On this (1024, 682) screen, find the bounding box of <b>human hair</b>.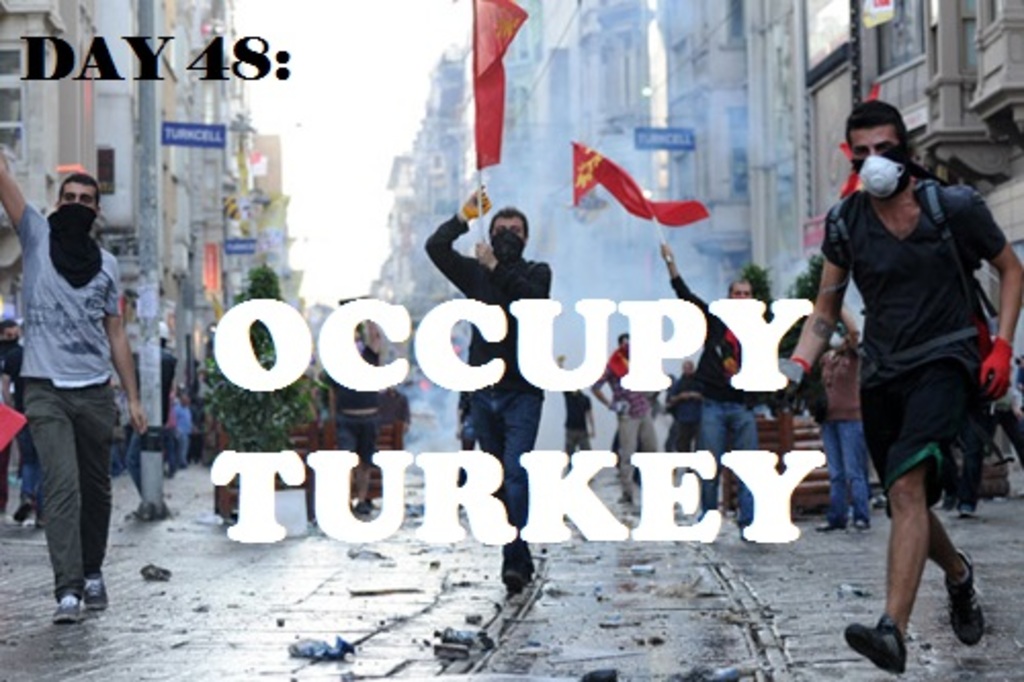
Bounding box: box=[842, 98, 911, 145].
